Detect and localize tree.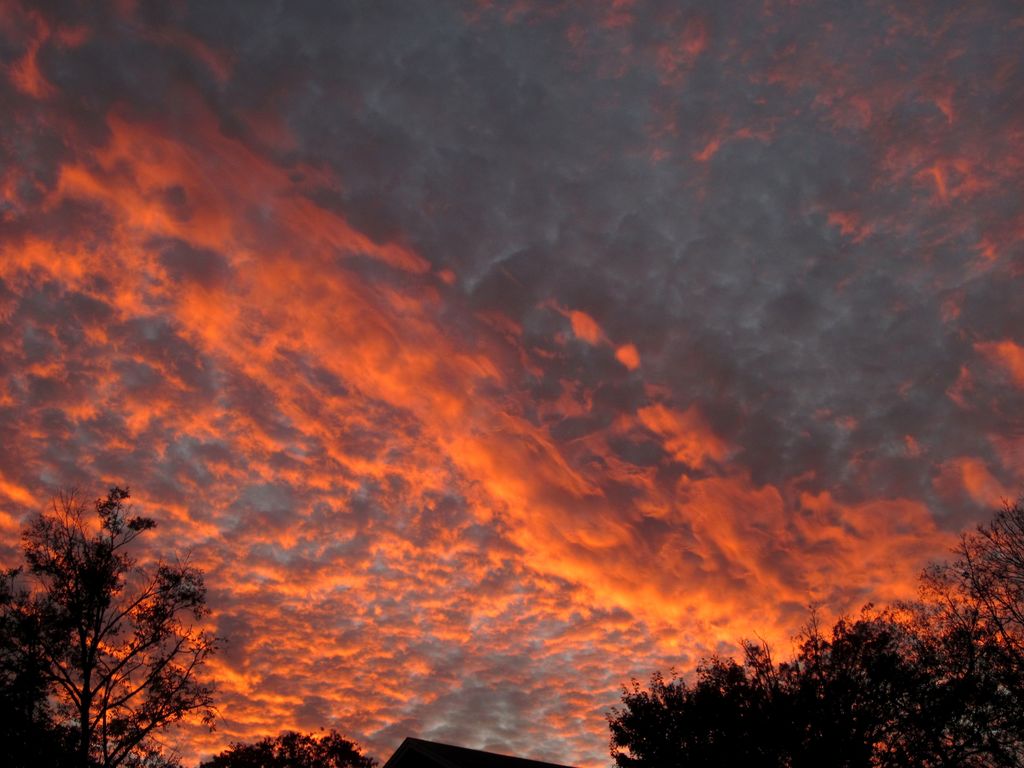
Localized at 17/461/209/745.
